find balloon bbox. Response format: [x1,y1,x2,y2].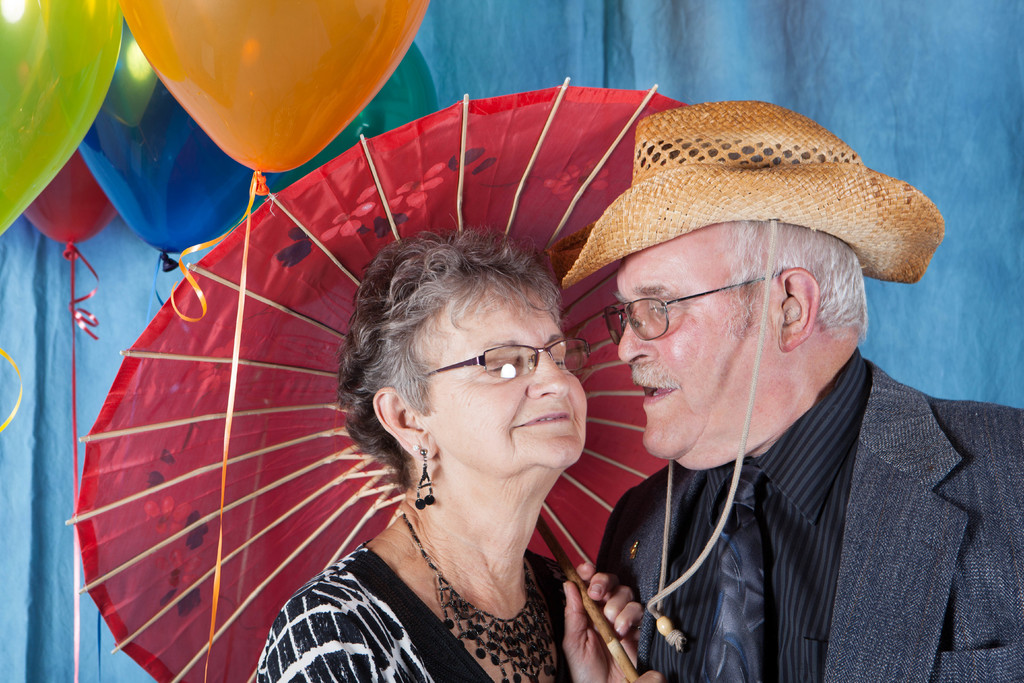
[77,17,267,277].
